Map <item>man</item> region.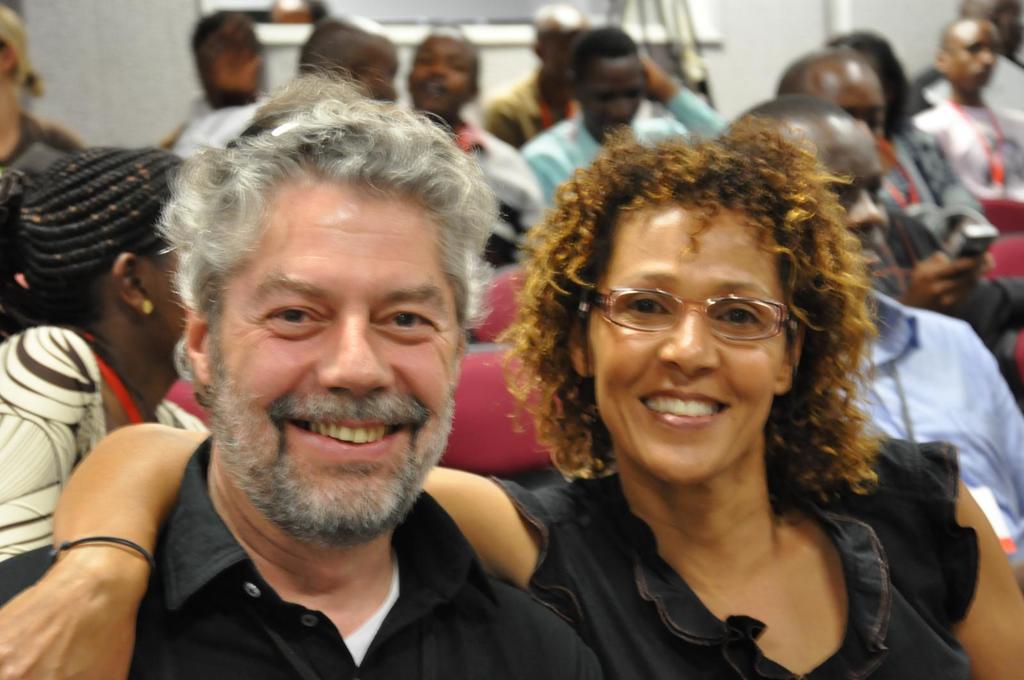
Mapped to 776/45/1023/388.
